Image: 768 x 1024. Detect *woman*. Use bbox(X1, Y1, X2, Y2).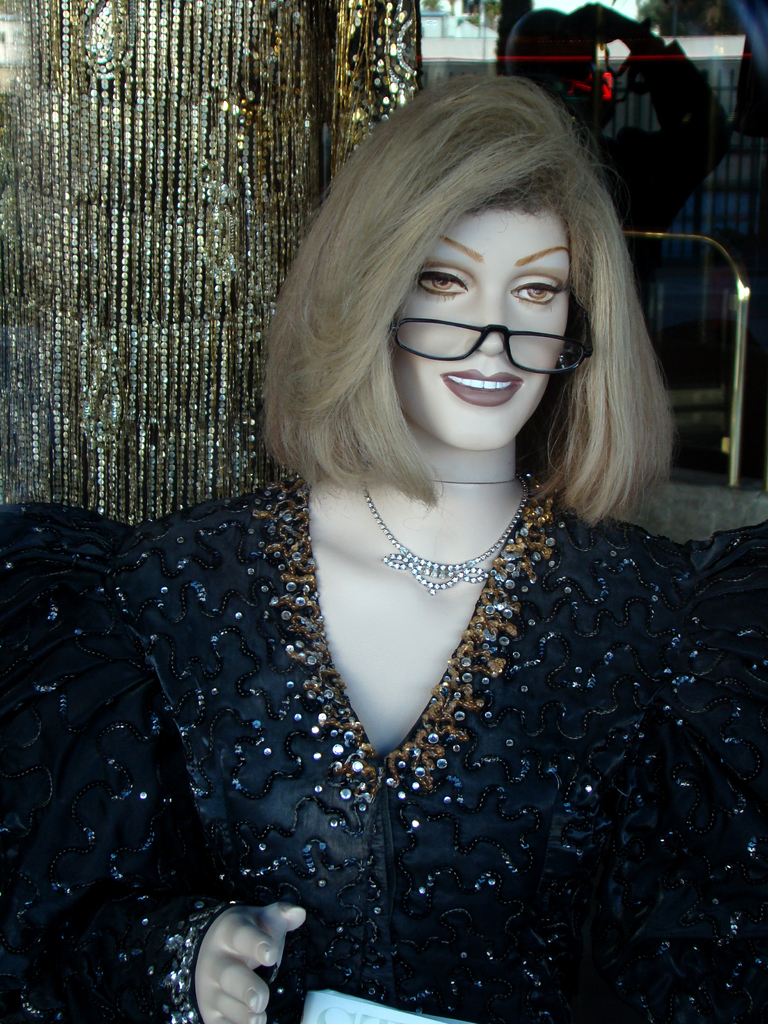
bbox(19, 107, 767, 1023).
